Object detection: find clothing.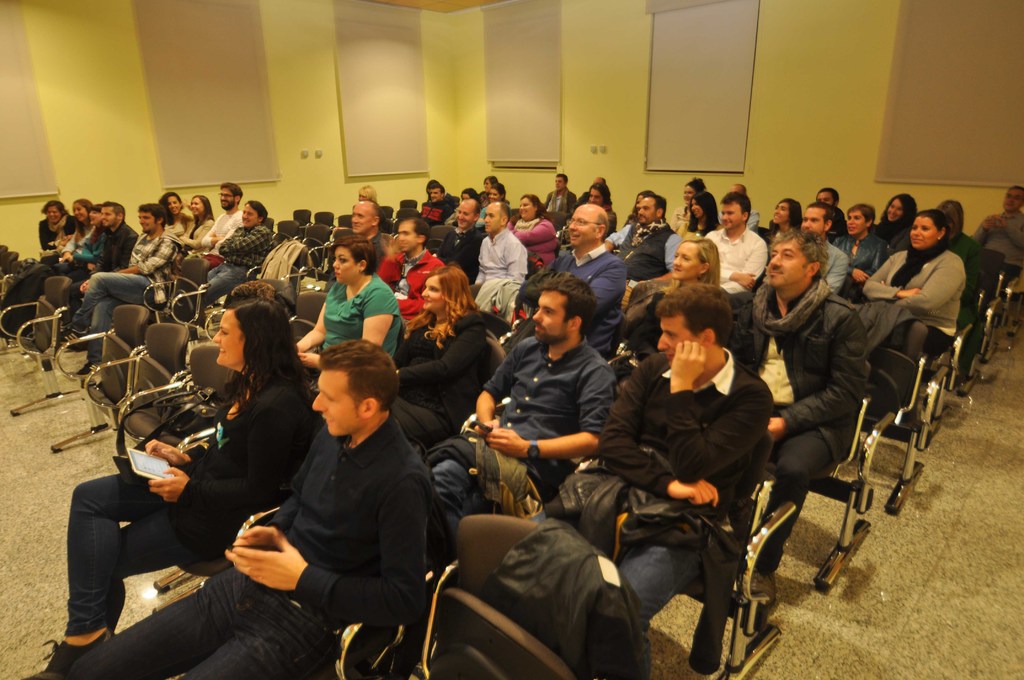
(68, 407, 440, 679).
